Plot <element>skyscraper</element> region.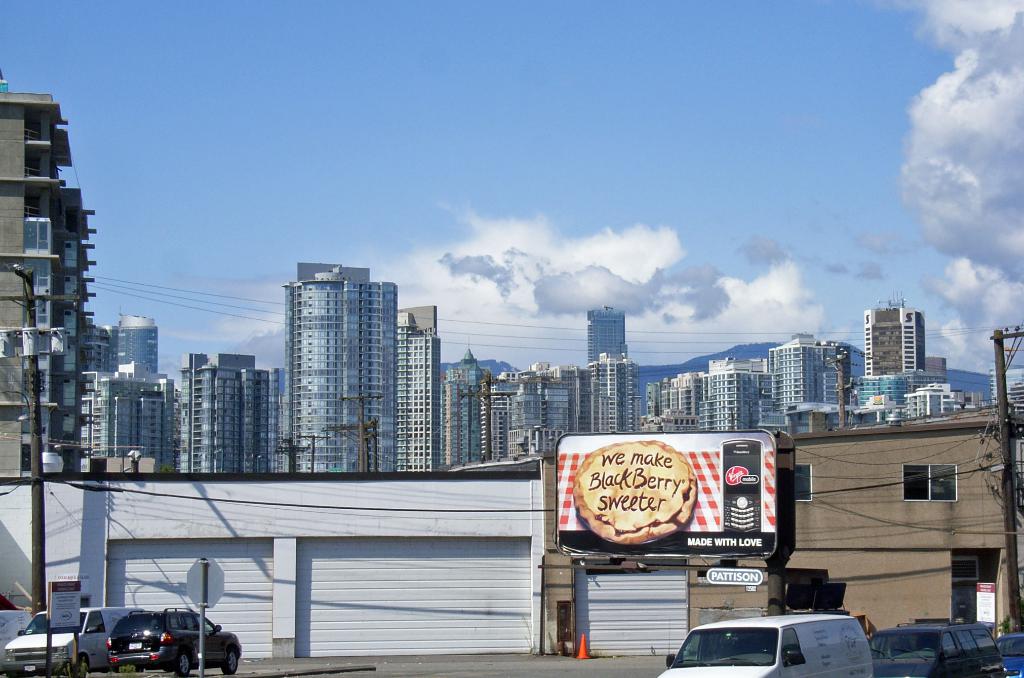
Plotted at [left=584, top=303, right=625, bottom=360].
